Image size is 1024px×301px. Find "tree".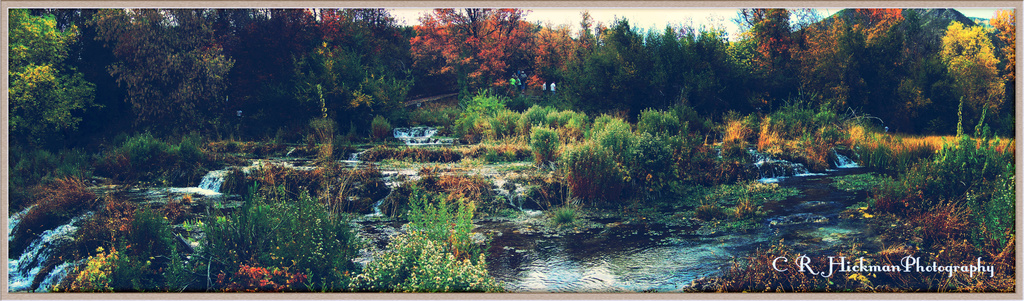
(340, 6, 399, 29).
